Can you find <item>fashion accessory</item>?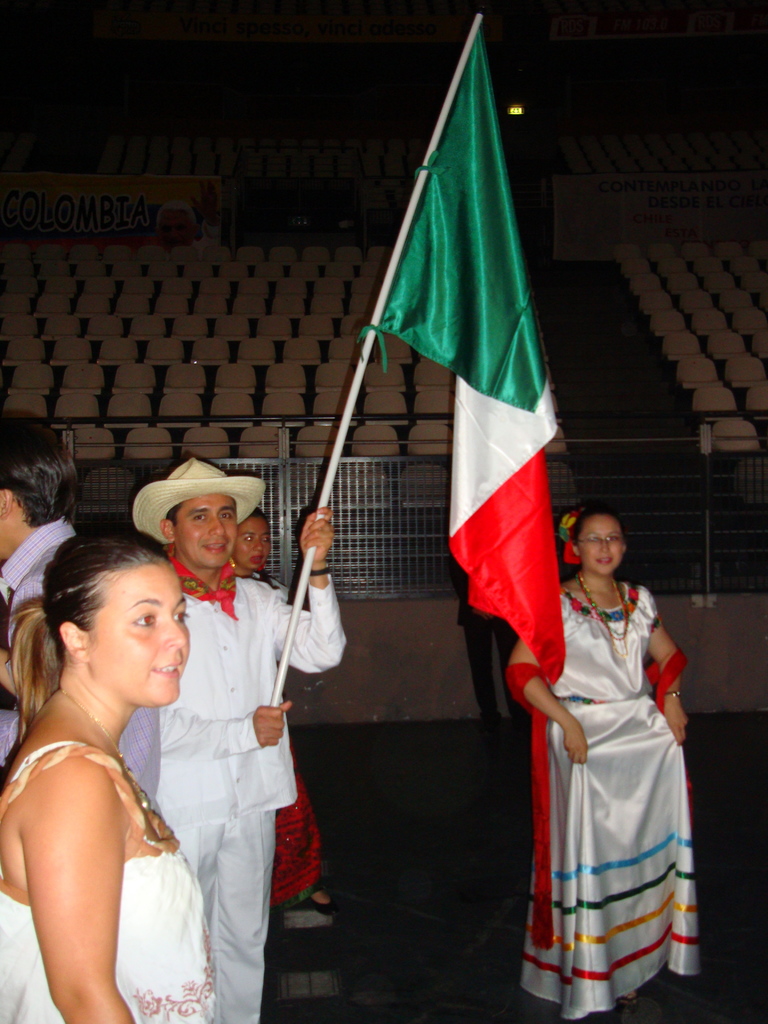
Yes, bounding box: pyautogui.locateOnScreen(307, 562, 330, 574).
